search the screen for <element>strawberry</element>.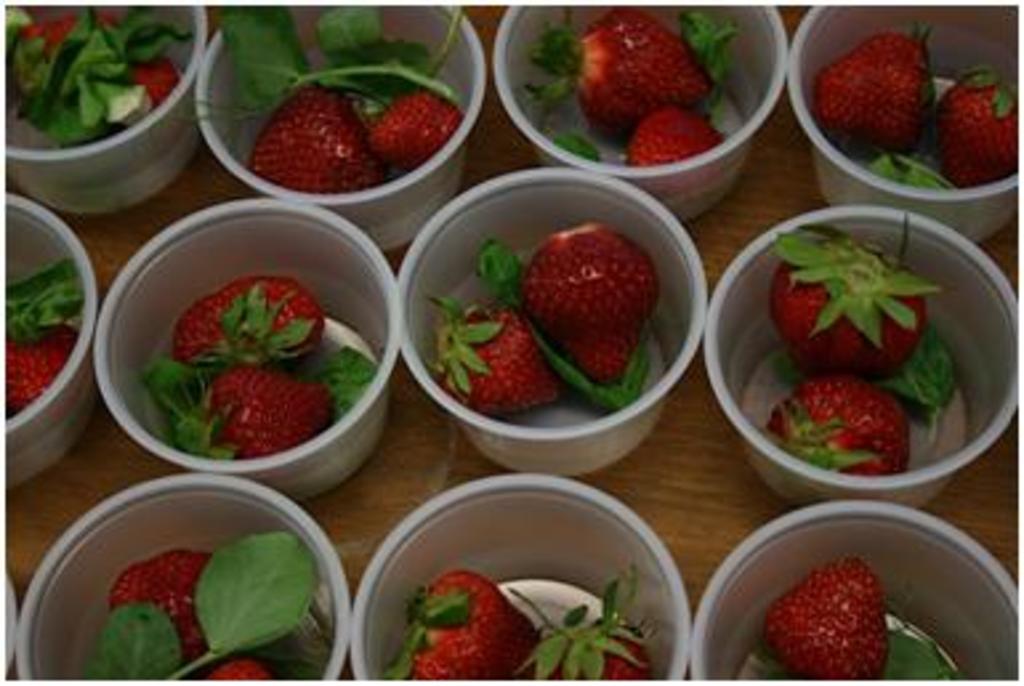
Found at x1=247, y1=82, x2=394, y2=197.
